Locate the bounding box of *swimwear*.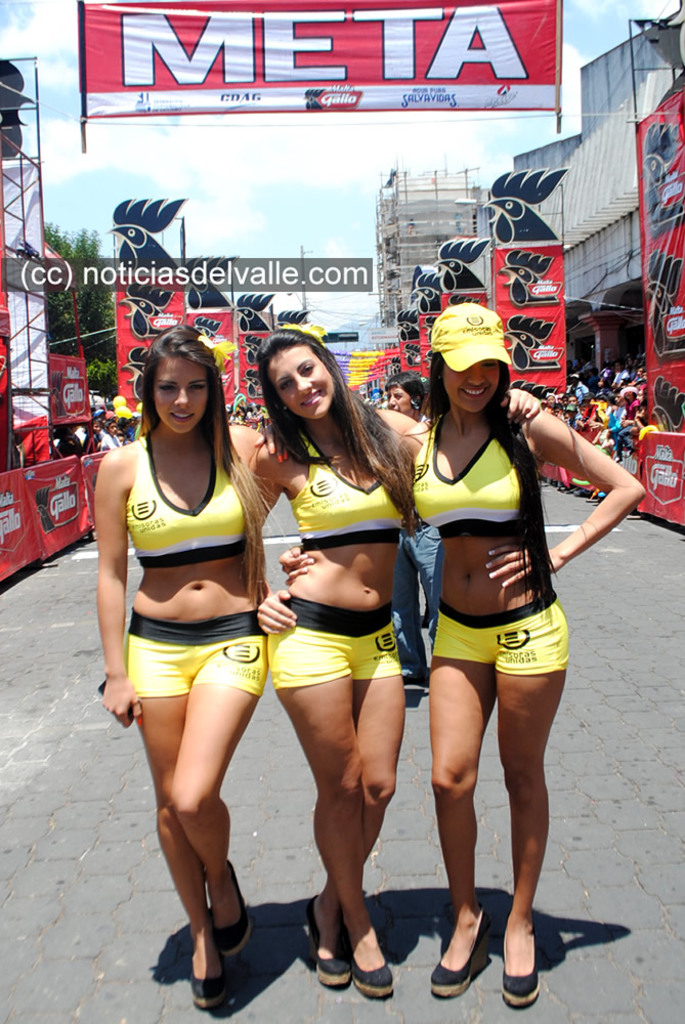
Bounding box: <box>403,409,528,540</box>.
